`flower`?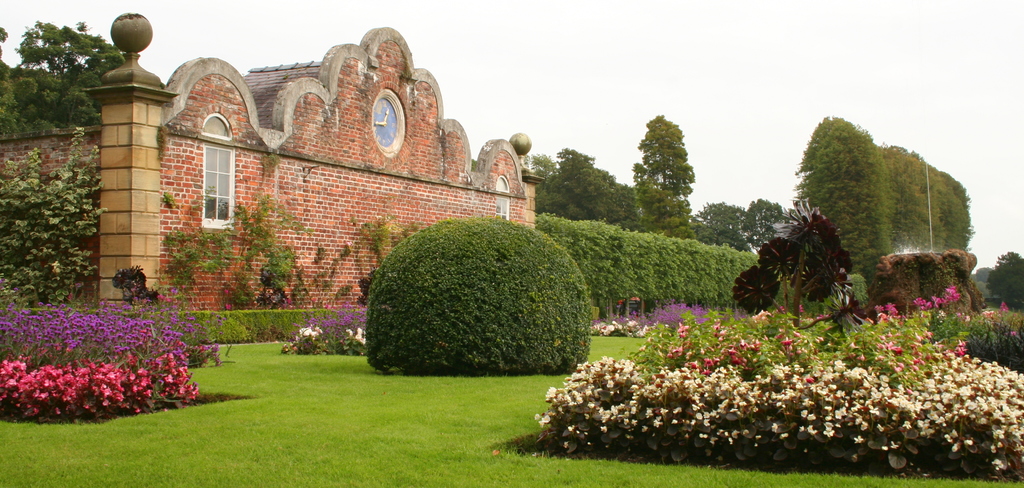
(left=987, top=301, right=1011, bottom=320)
